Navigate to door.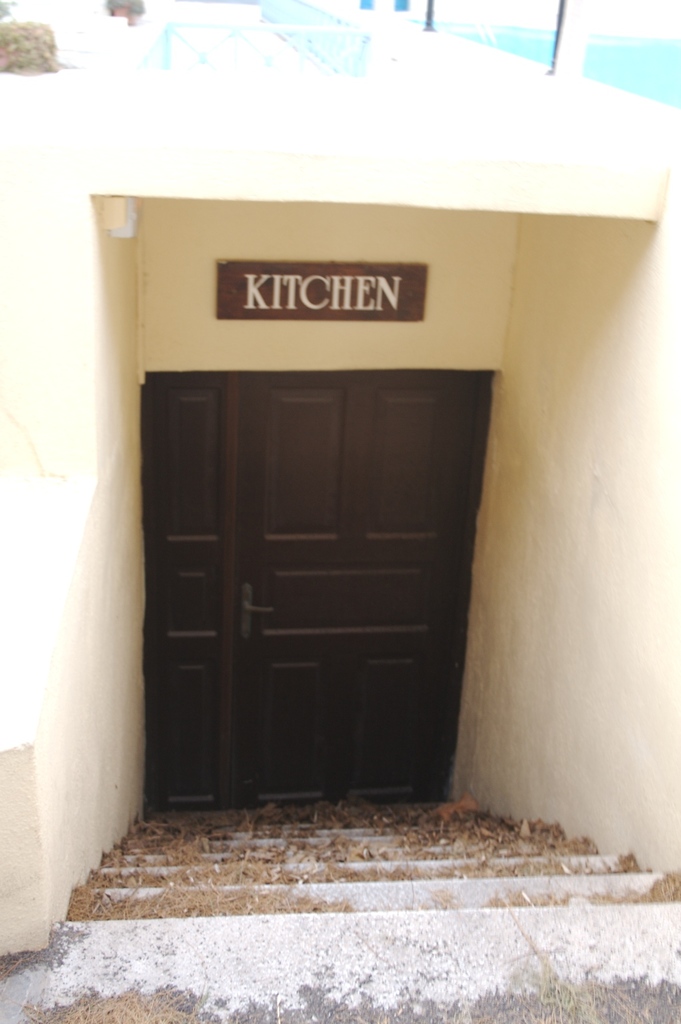
Navigation target: locate(235, 376, 495, 803).
